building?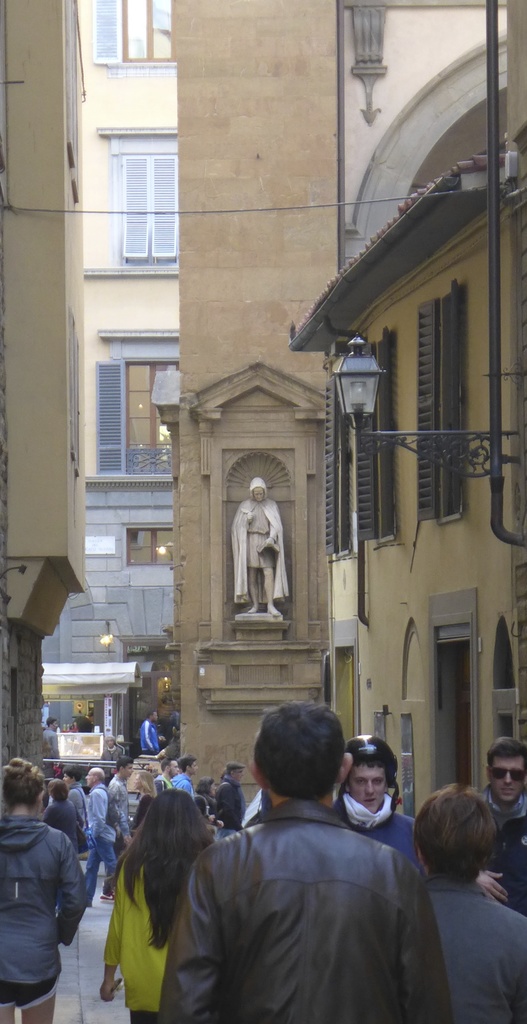
x1=0, y1=0, x2=95, y2=758
